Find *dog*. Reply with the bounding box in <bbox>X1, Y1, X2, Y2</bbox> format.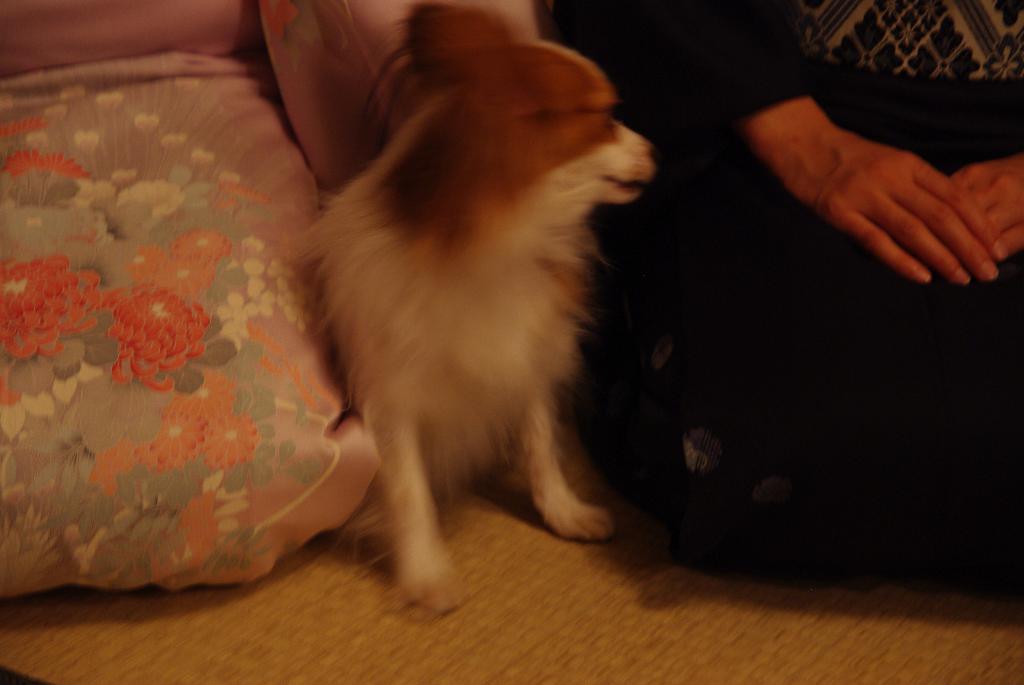
<bbox>283, 0, 659, 613</bbox>.
